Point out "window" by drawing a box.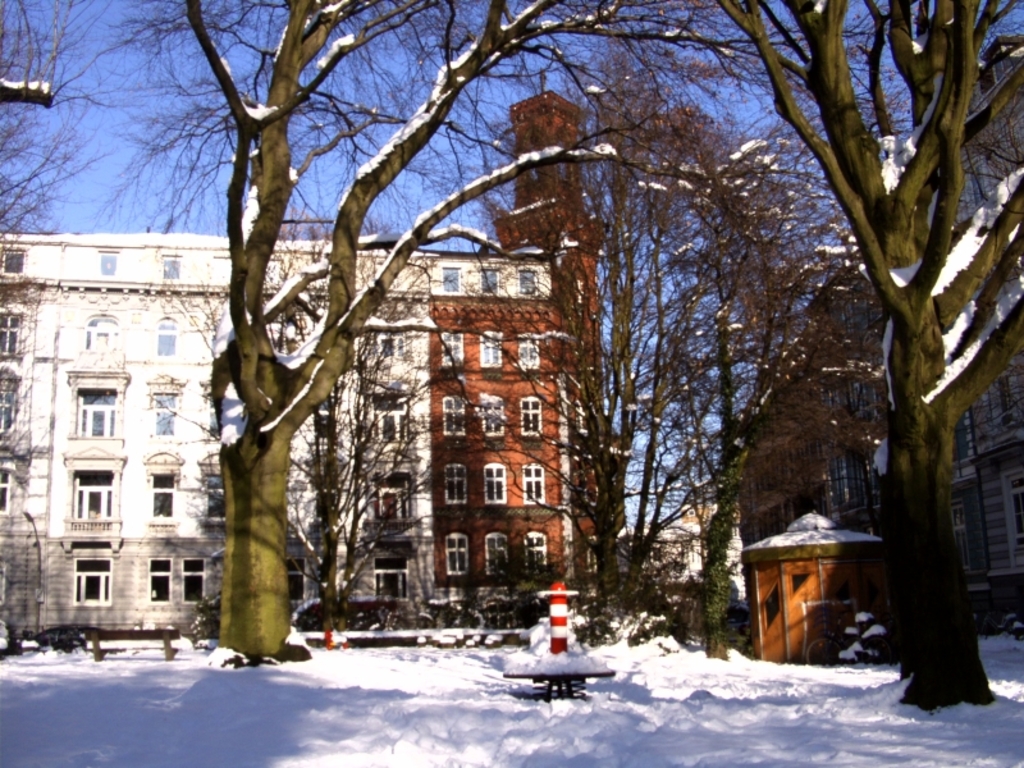
371:477:412:522.
